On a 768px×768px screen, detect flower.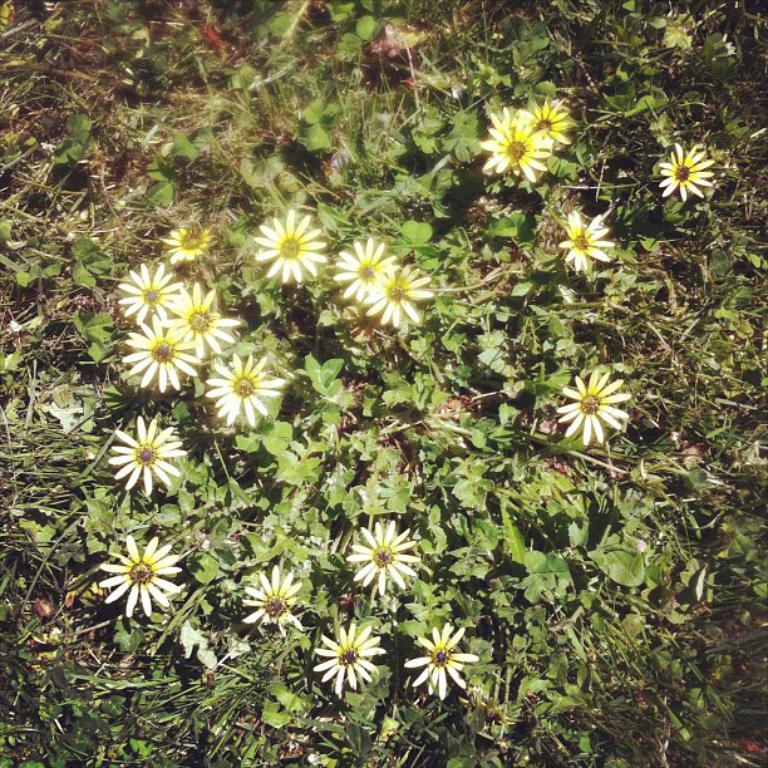
<box>482,113,520,177</box>.
